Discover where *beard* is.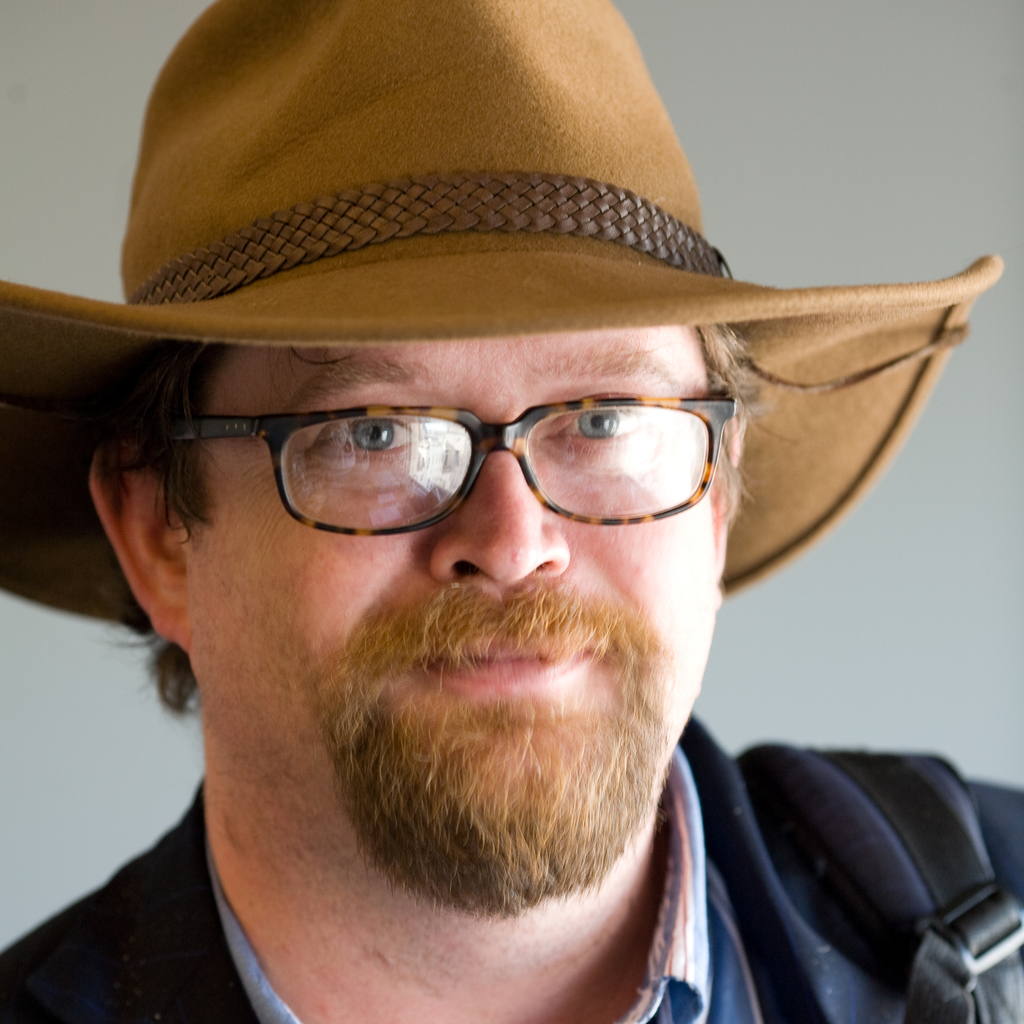
Discovered at rect(314, 675, 669, 924).
